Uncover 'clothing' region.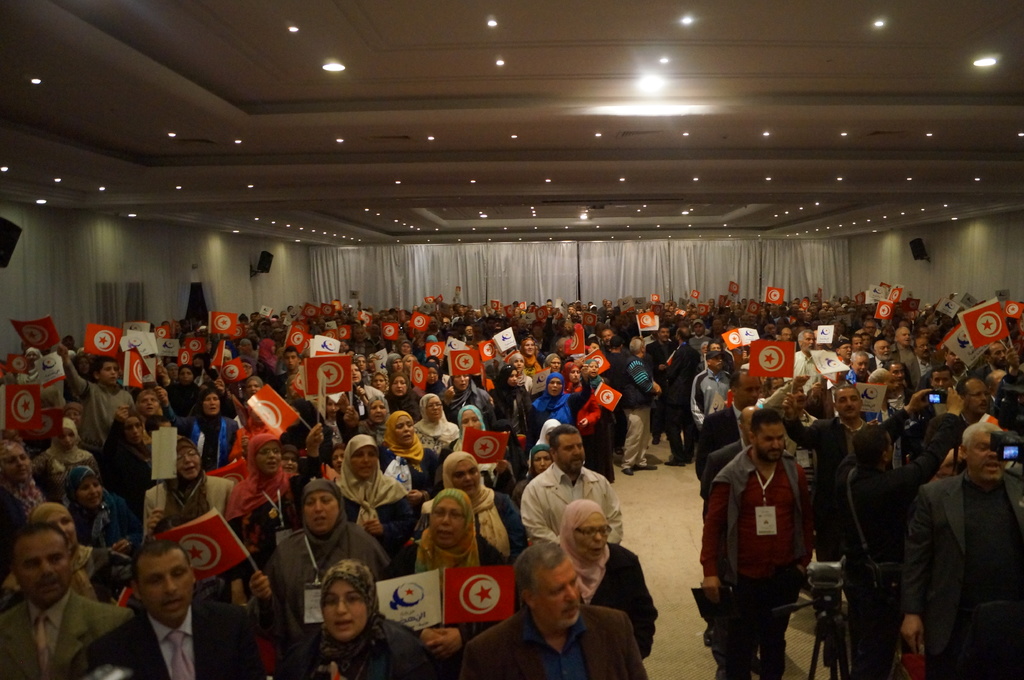
Uncovered: (left=447, top=406, right=508, bottom=452).
